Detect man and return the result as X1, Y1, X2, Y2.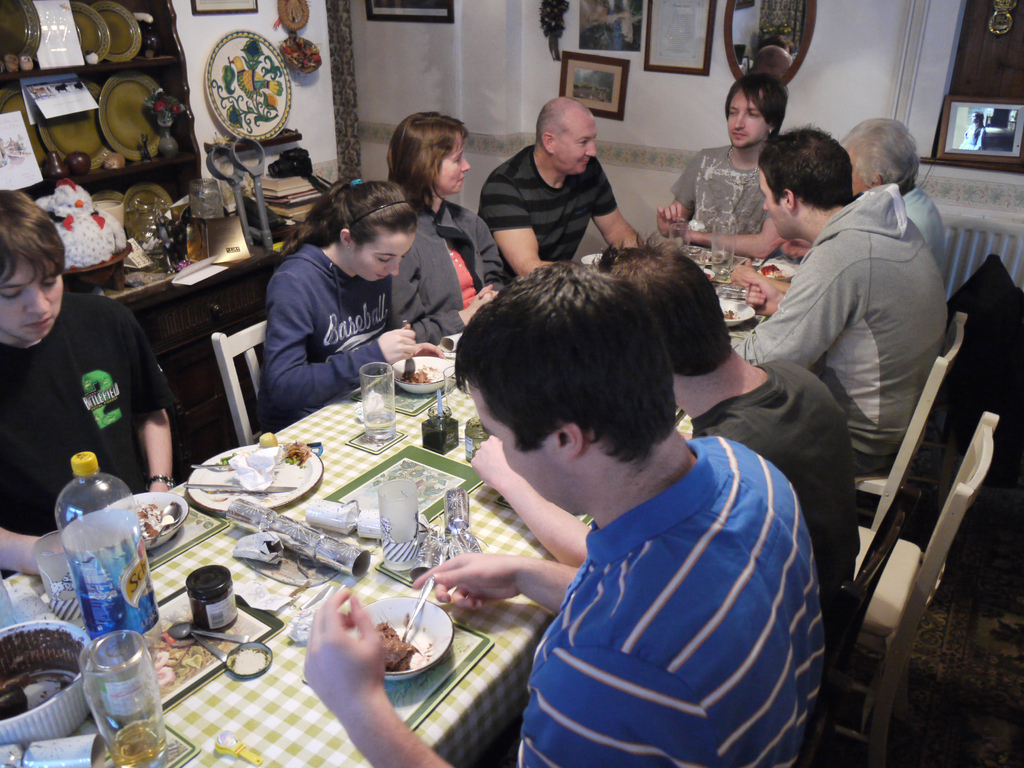
646, 75, 797, 256.
